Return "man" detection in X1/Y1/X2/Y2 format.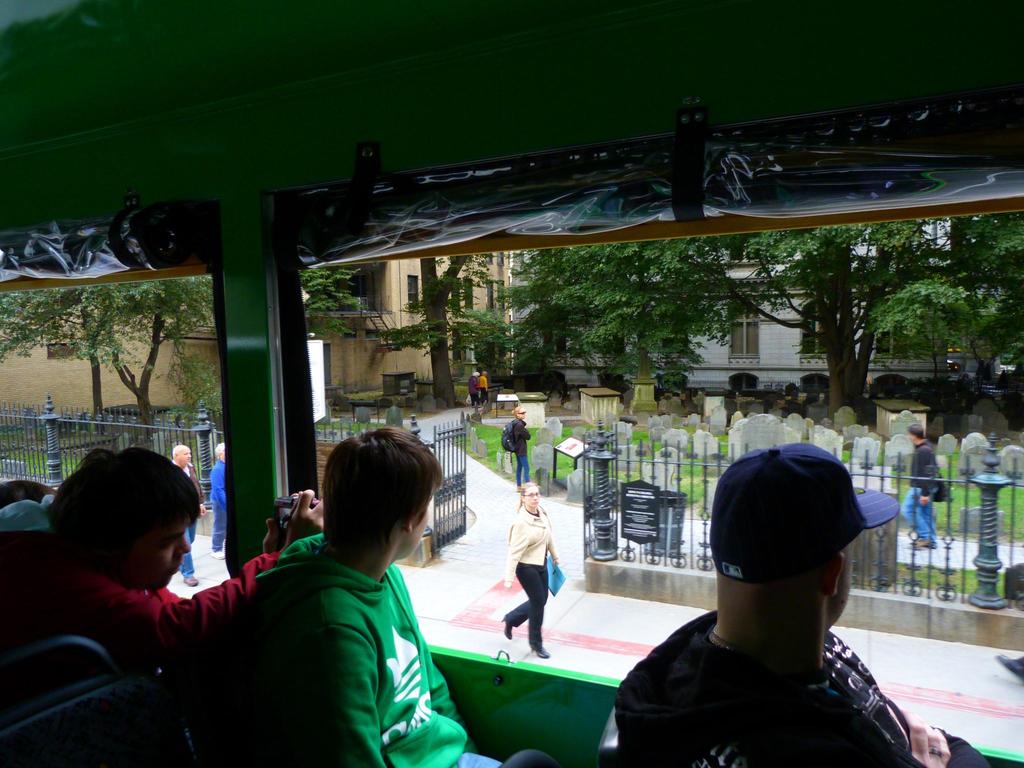
602/435/979/767.
